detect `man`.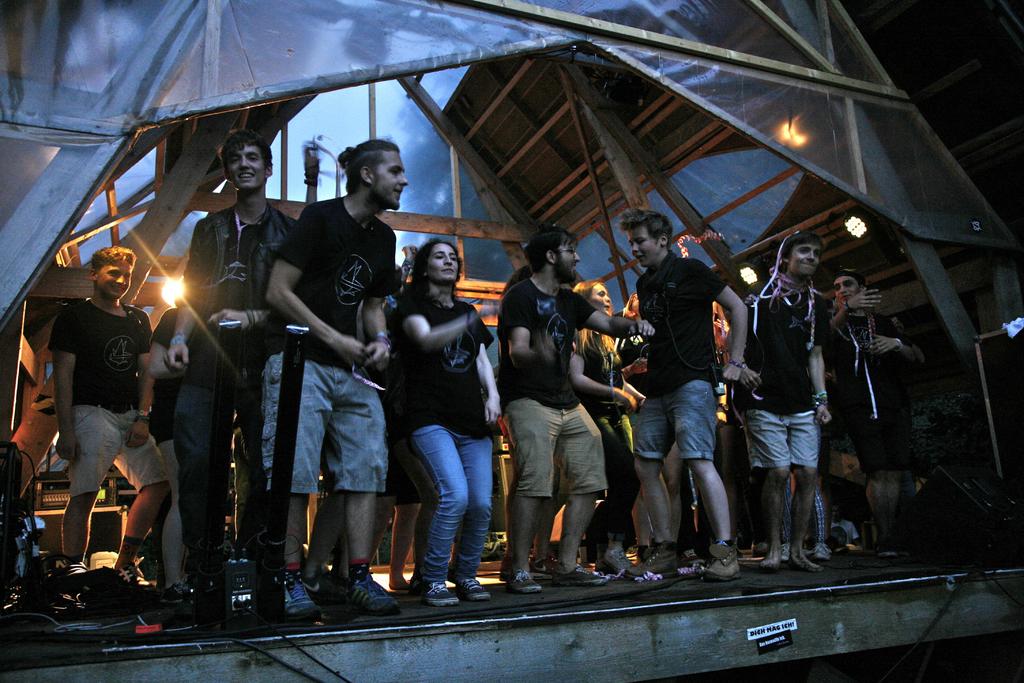
Detected at 612,209,749,580.
